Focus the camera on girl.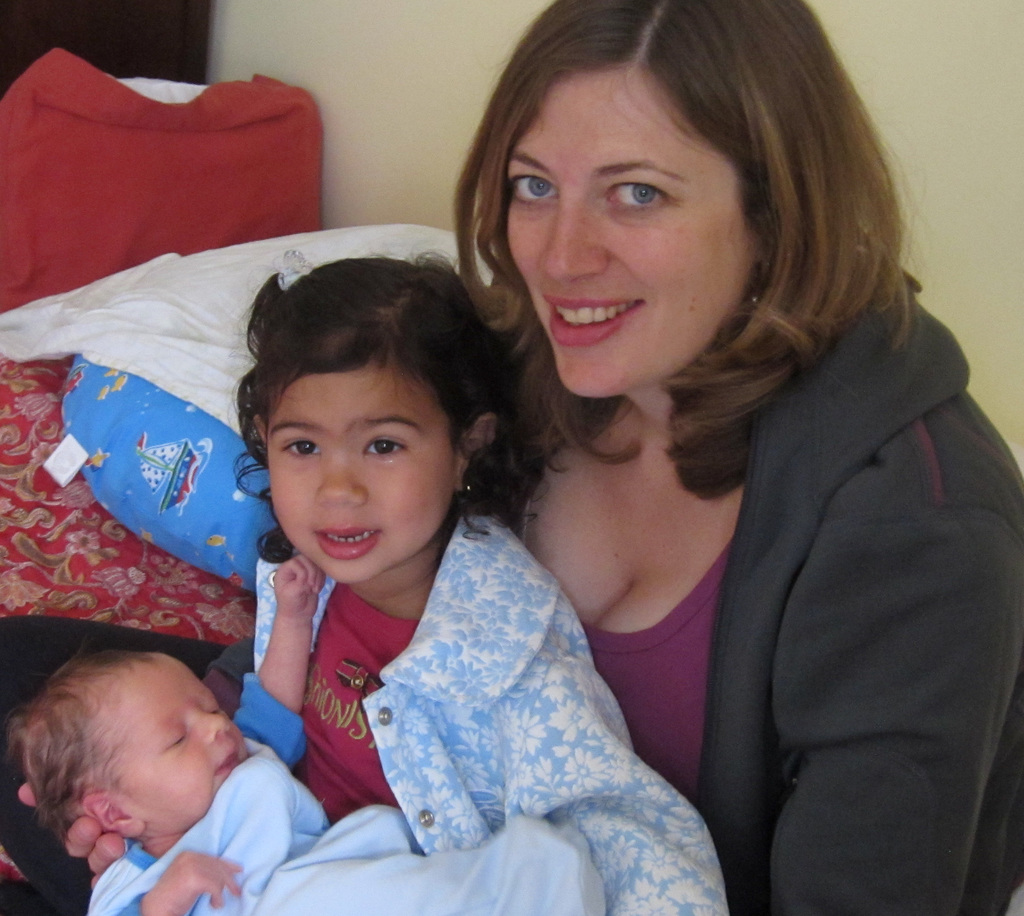
Focus region: <bbox>220, 244, 732, 915</bbox>.
